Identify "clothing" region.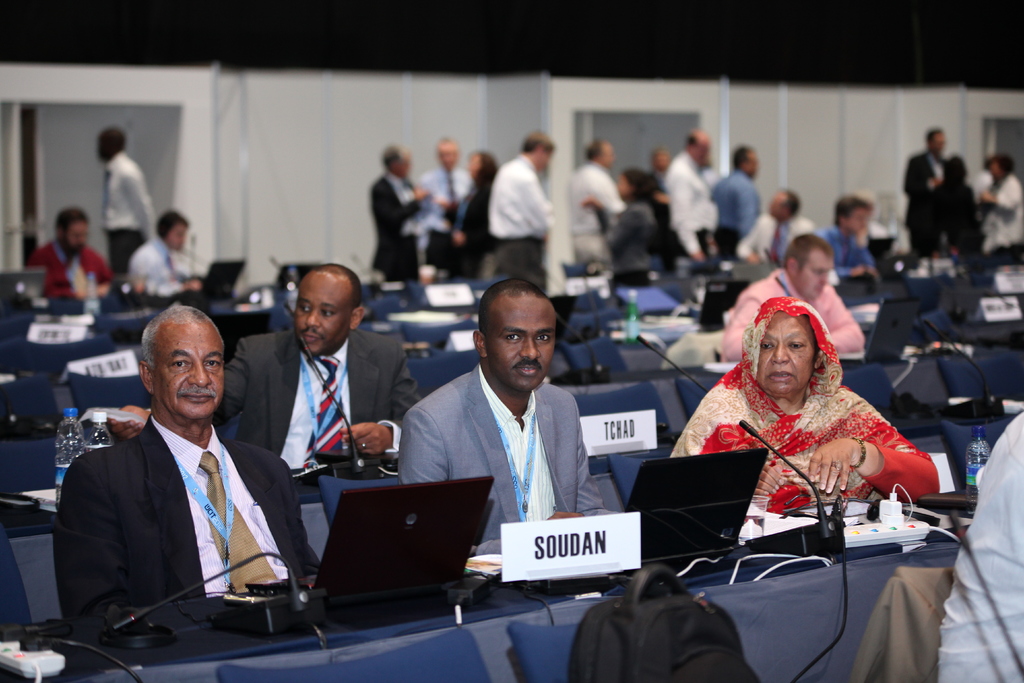
Region: 490 155 554 289.
